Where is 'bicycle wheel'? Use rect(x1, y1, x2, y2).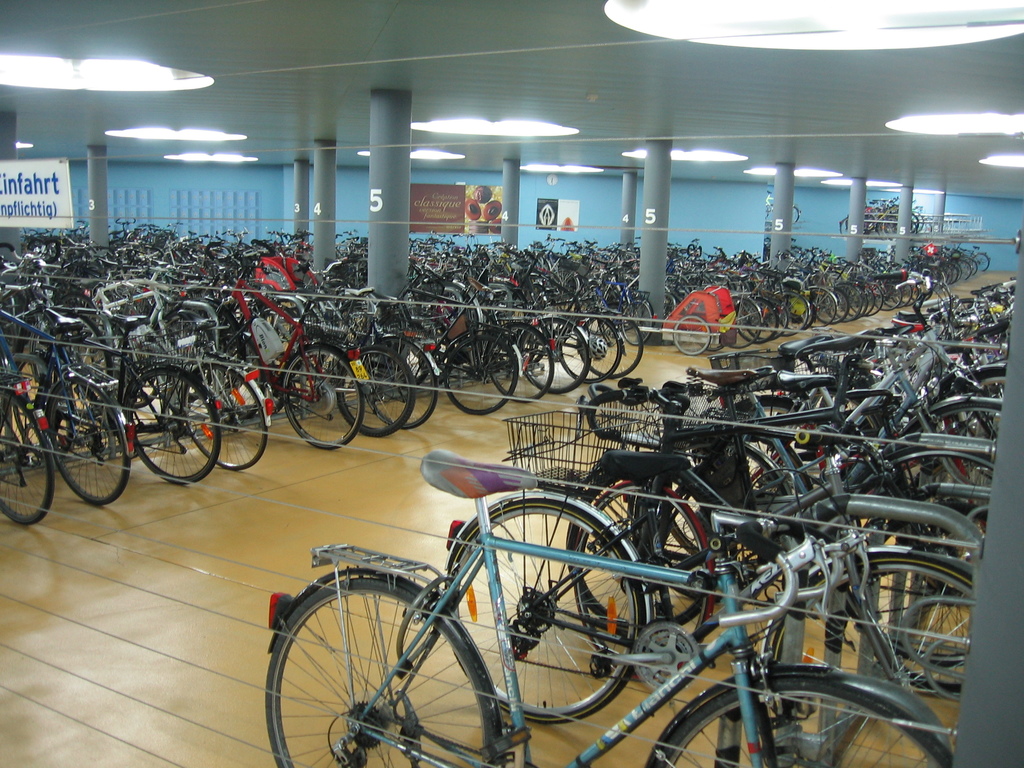
rect(763, 564, 975, 767).
